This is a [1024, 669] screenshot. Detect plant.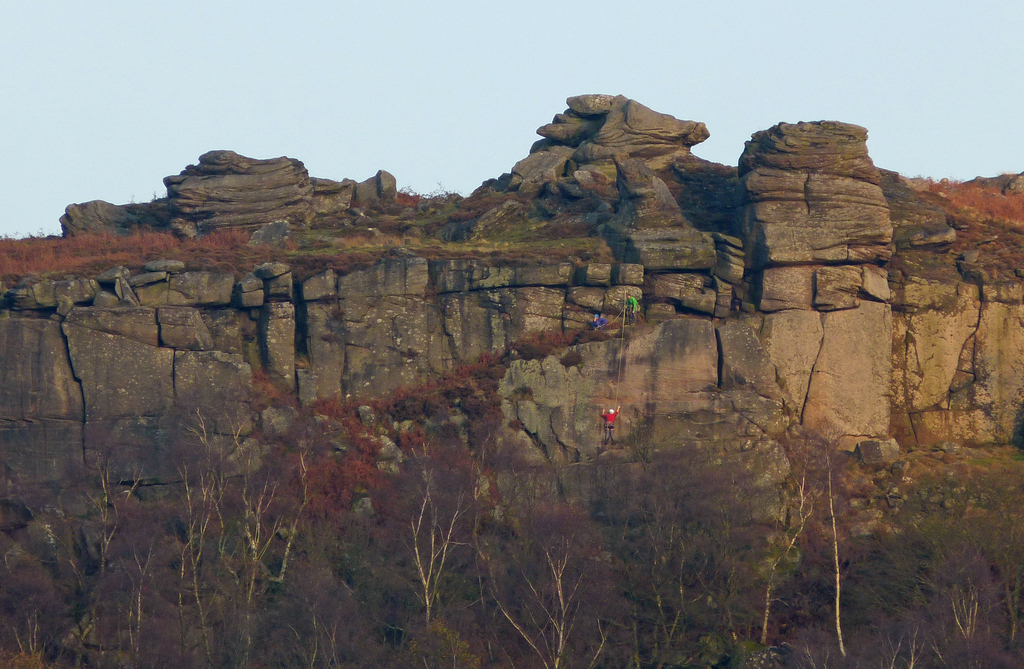
<box>425,283,438,298</box>.
